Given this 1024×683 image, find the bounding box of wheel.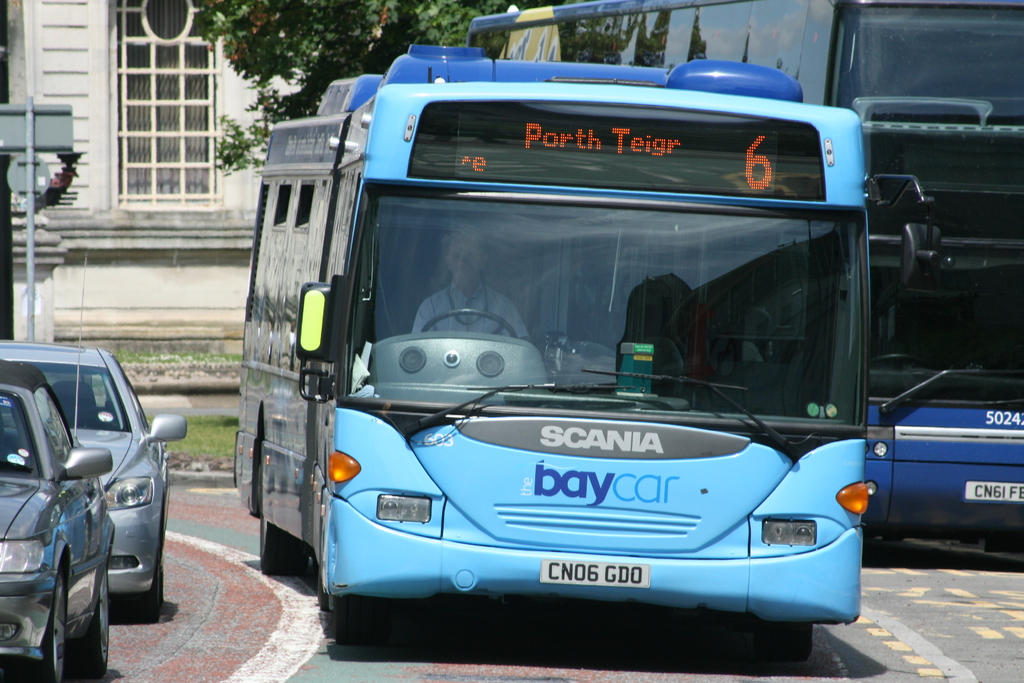
select_region(248, 411, 298, 571).
